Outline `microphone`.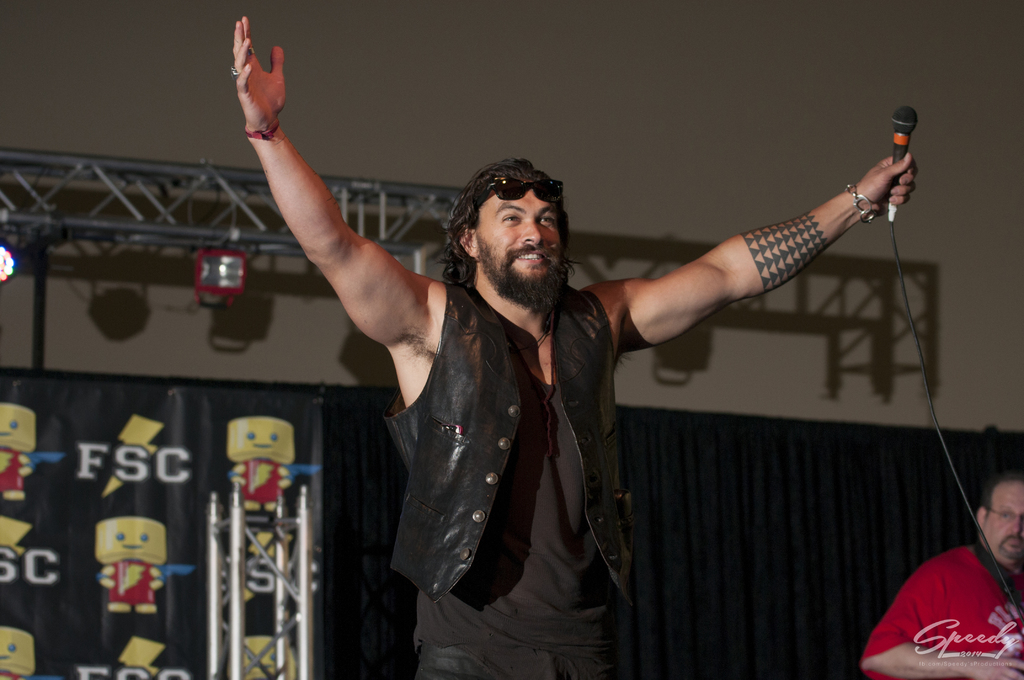
Outline: left=885, top=104, right=915, bottom=197.
